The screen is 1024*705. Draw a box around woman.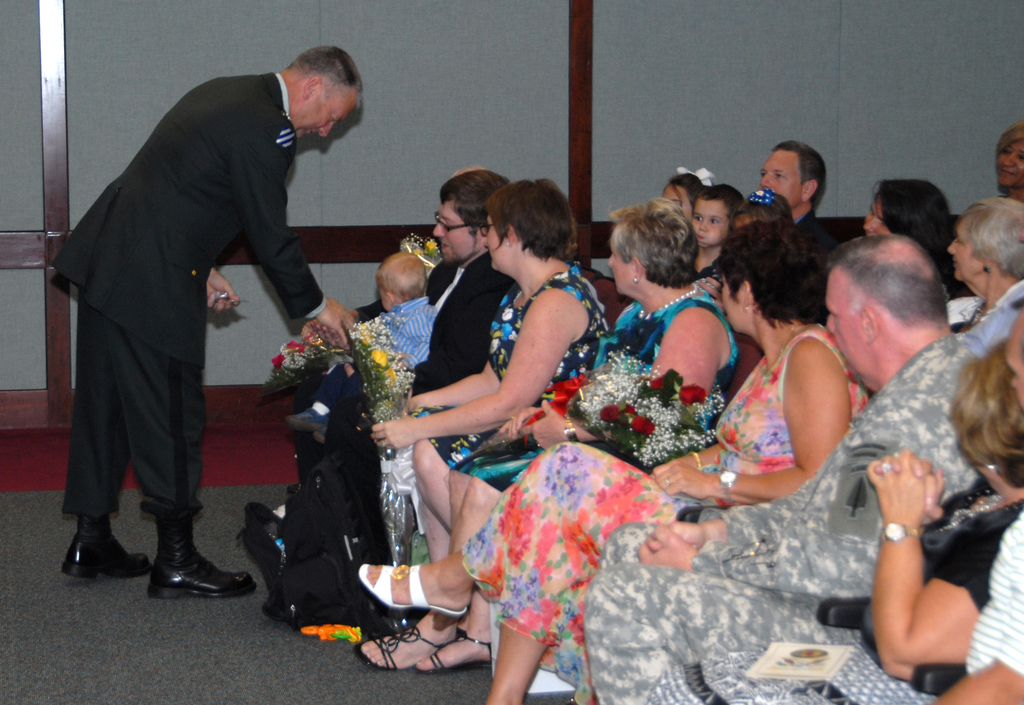
(639, 310, 1023, 704).
